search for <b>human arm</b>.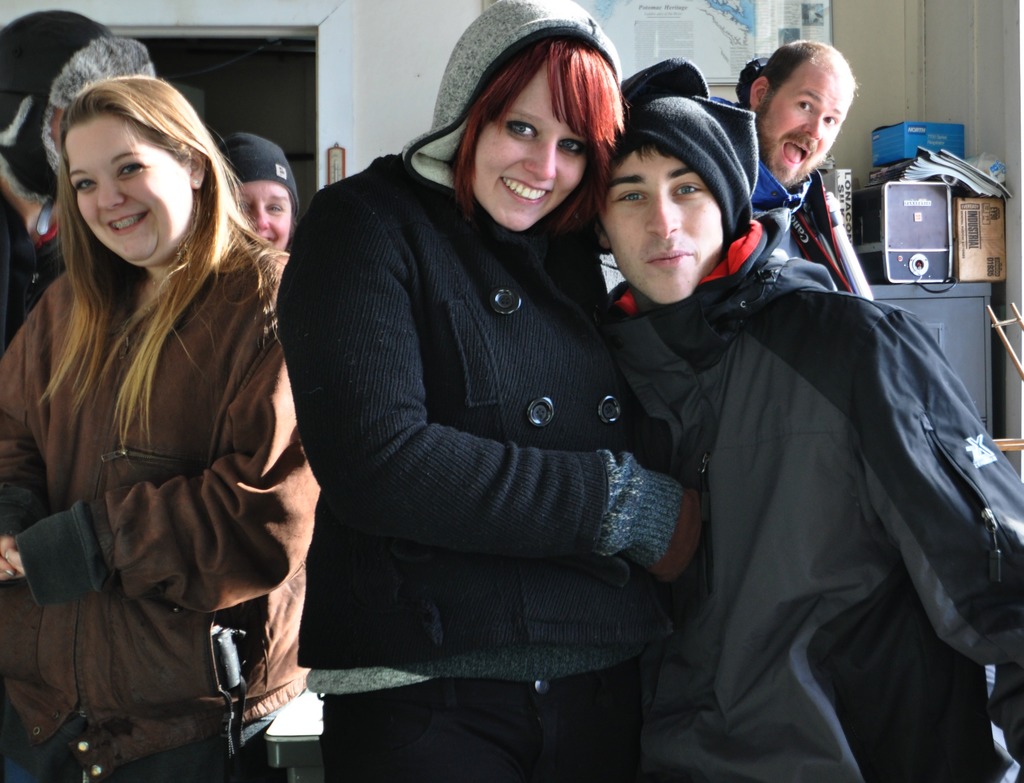
Found at bbox=[873, 296, 1021, 681].
